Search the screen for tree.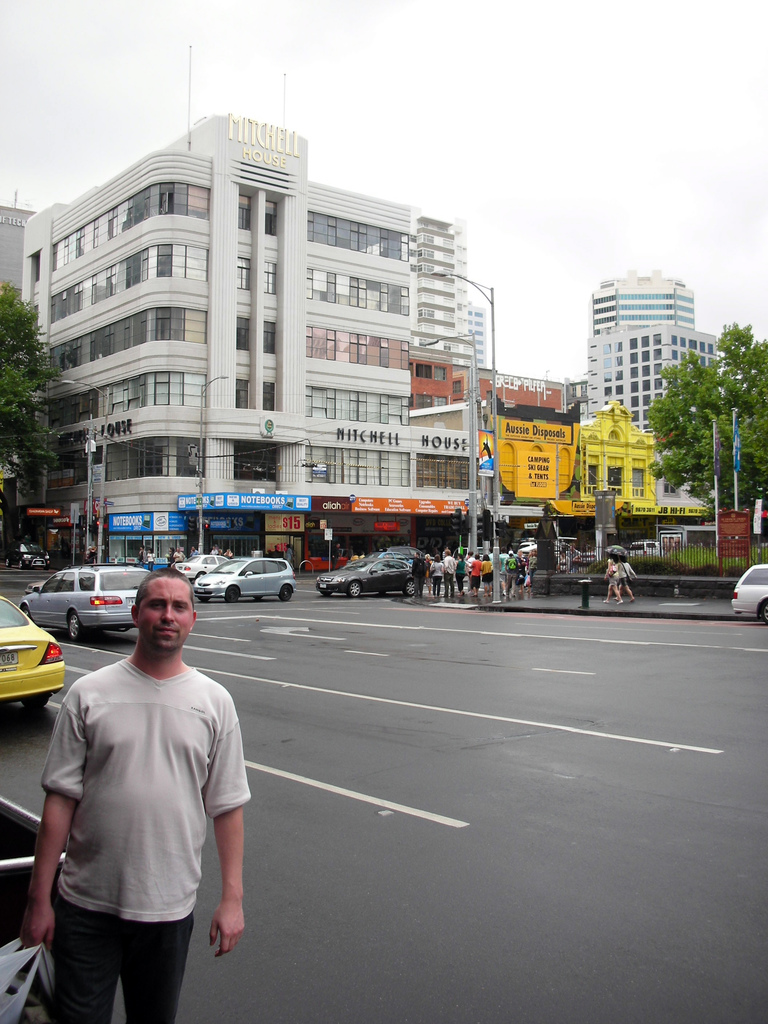
Found at select_region(635, 313, 765, 516).
